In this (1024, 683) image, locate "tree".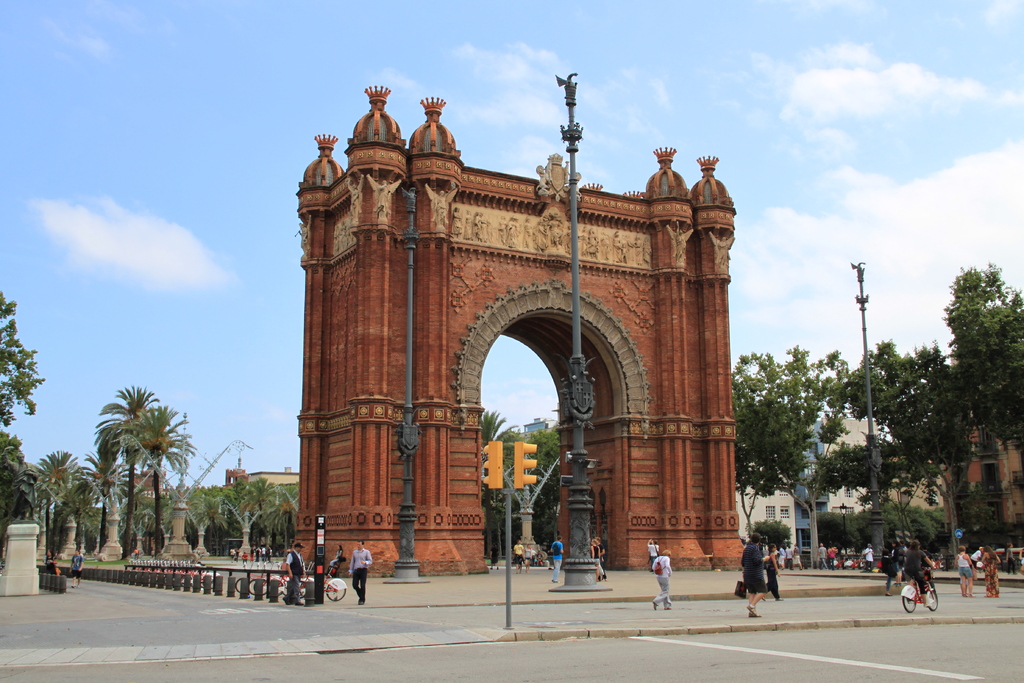
Bounding box: 949:255:1023:560.
